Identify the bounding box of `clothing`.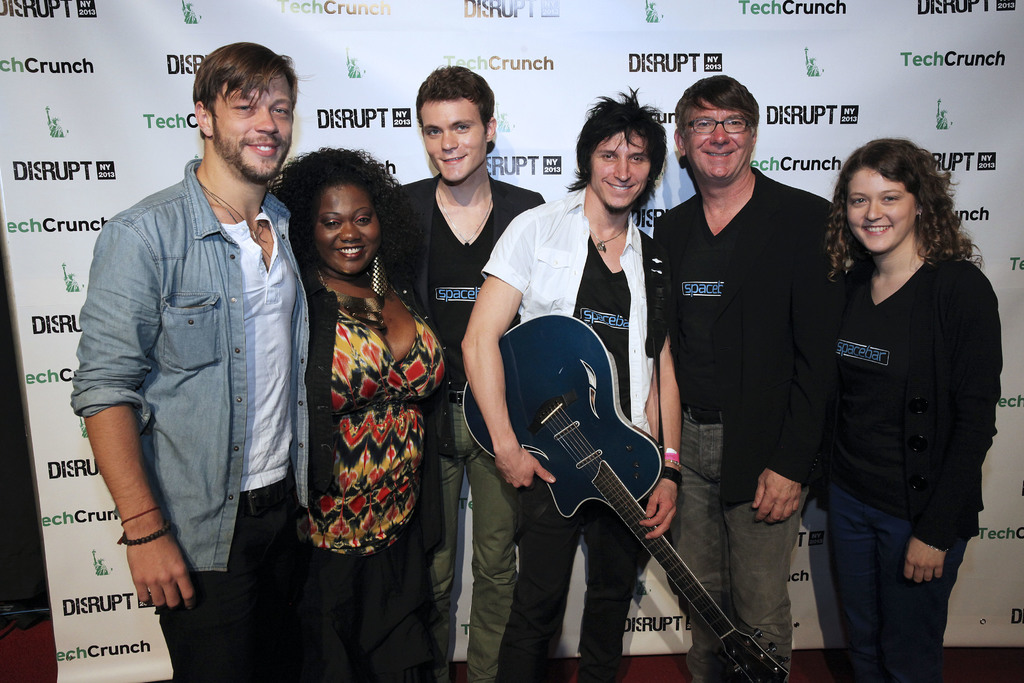
<bbox>481, 176, 689, 682</bbox>.
